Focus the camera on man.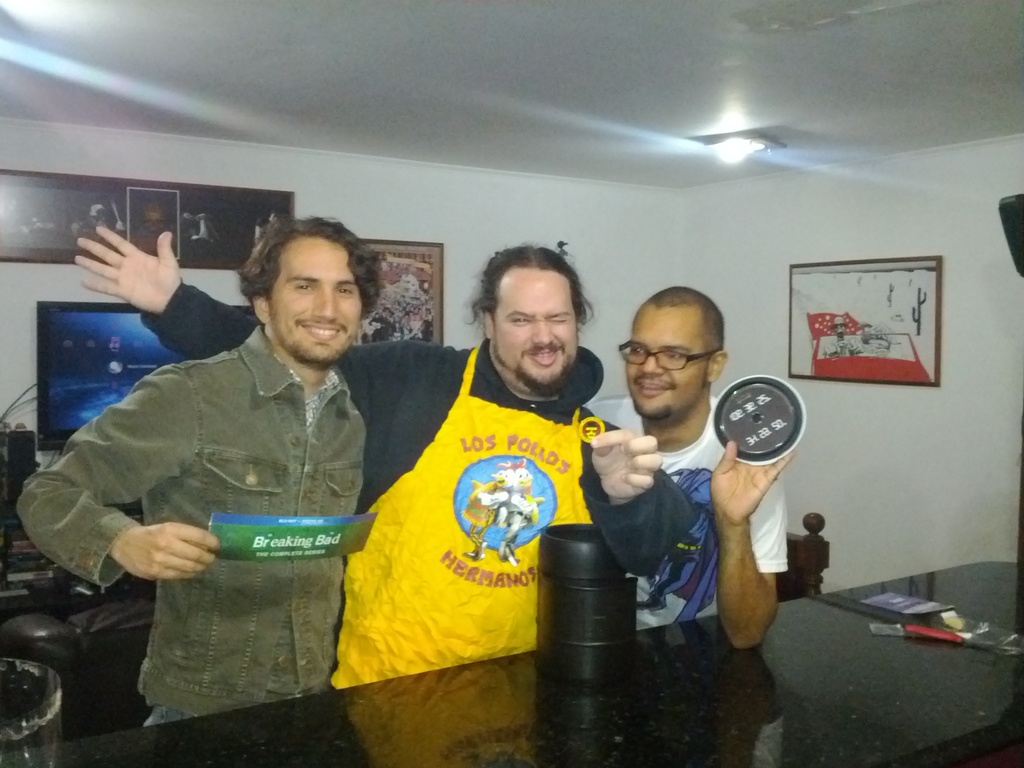
Focus region: box(14, 214, 367, 728).
